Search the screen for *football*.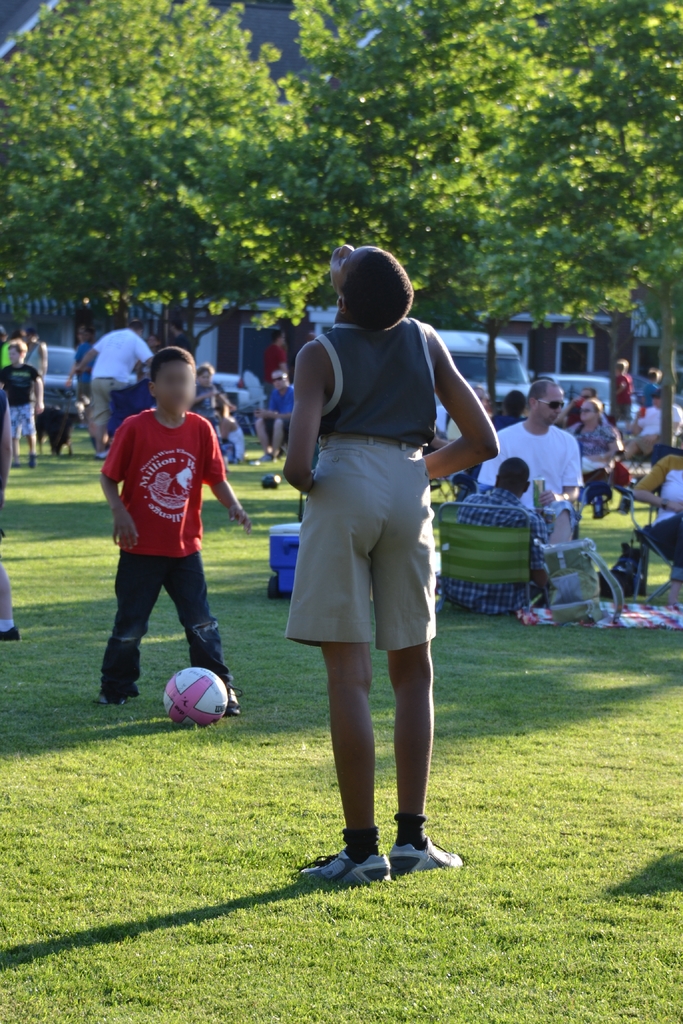
Found at detection(162, 666, 230, 724).
